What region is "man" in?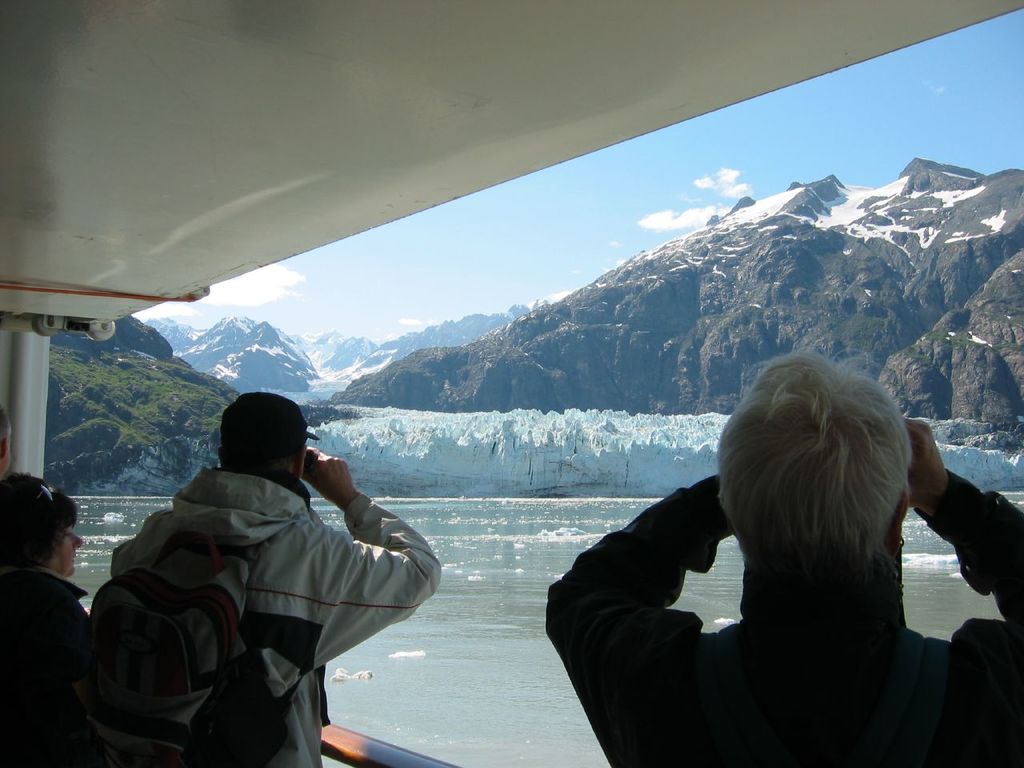
bbox=[546, 354, 1023, 767].
